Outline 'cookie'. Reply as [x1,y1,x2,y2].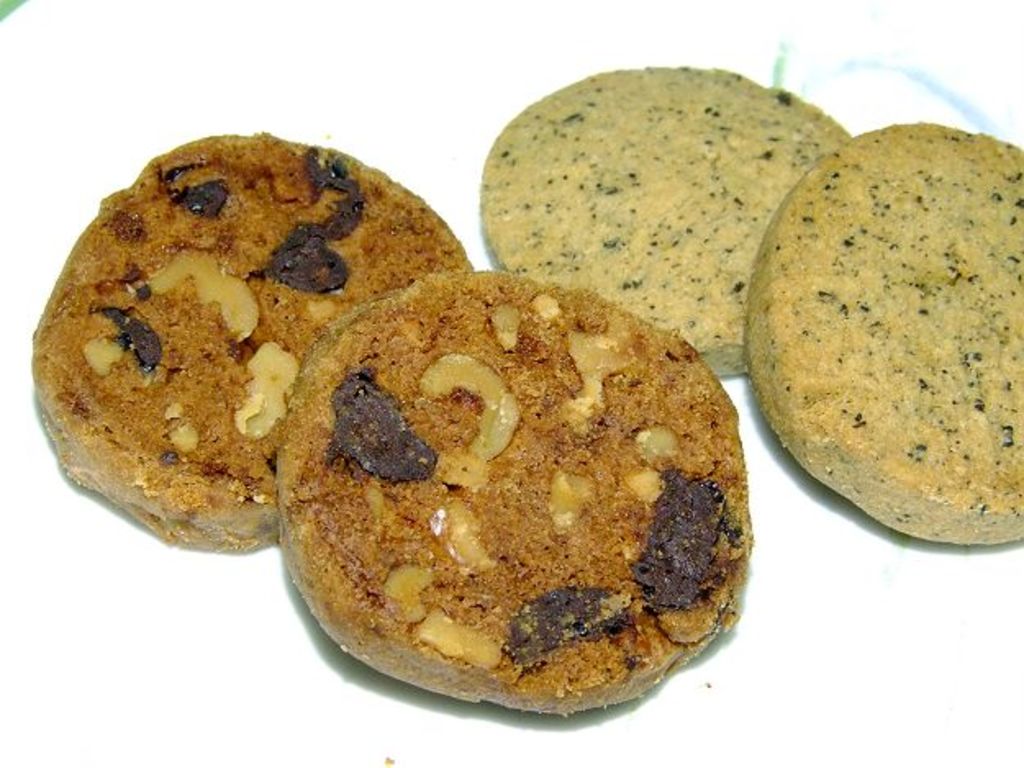
[480,61,852,380].
